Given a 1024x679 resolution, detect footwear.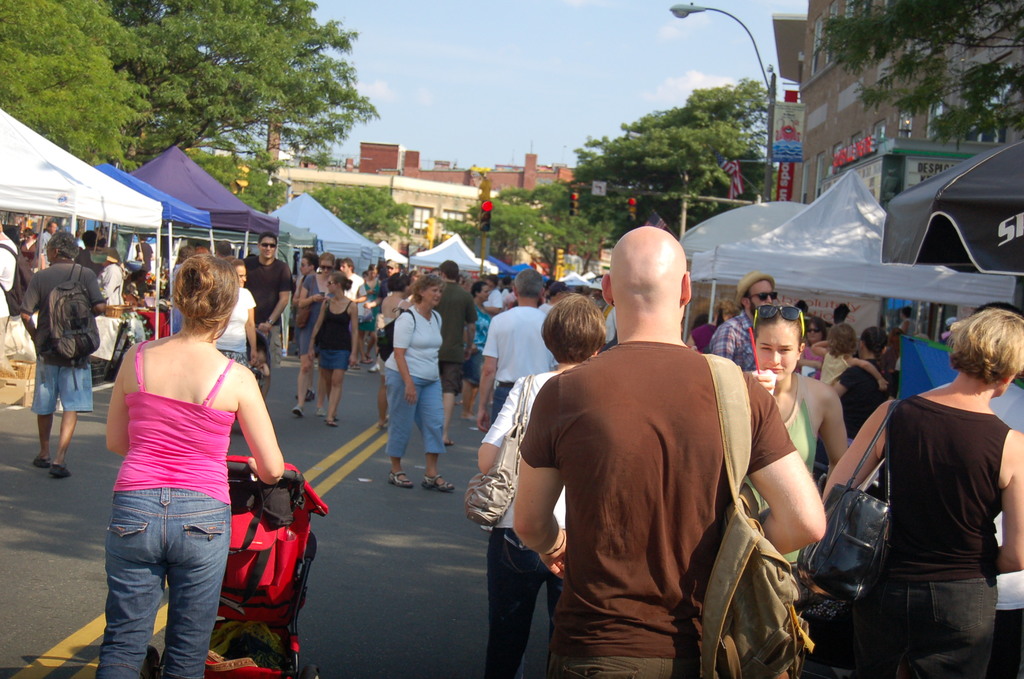
bbox=[422, 474, 454, 493].
